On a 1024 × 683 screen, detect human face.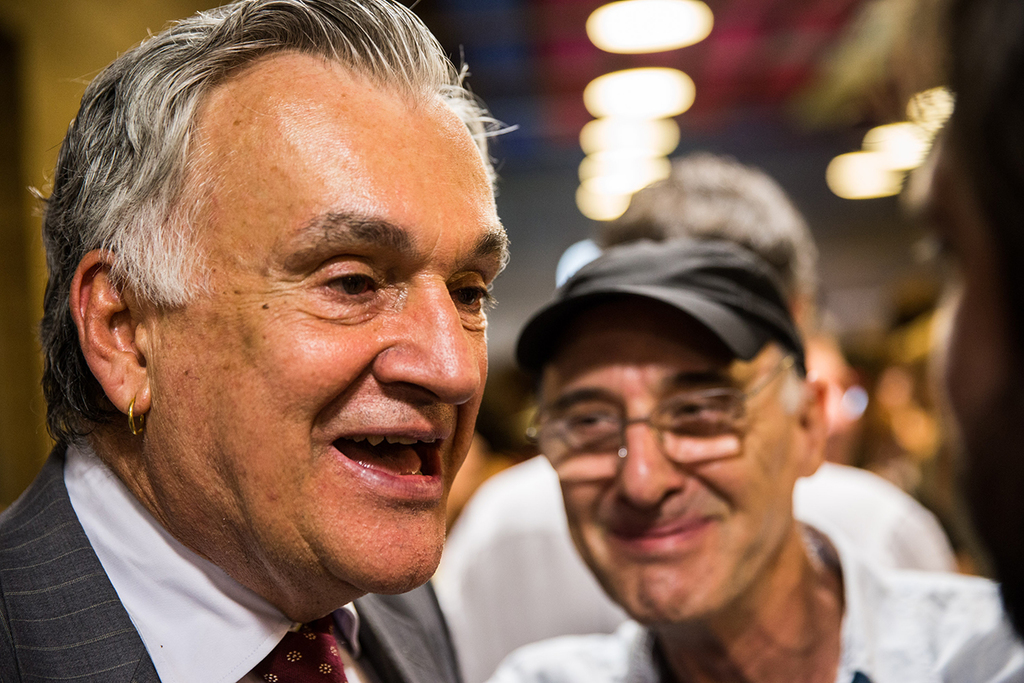
BBox(152, 92, 506, 597).
